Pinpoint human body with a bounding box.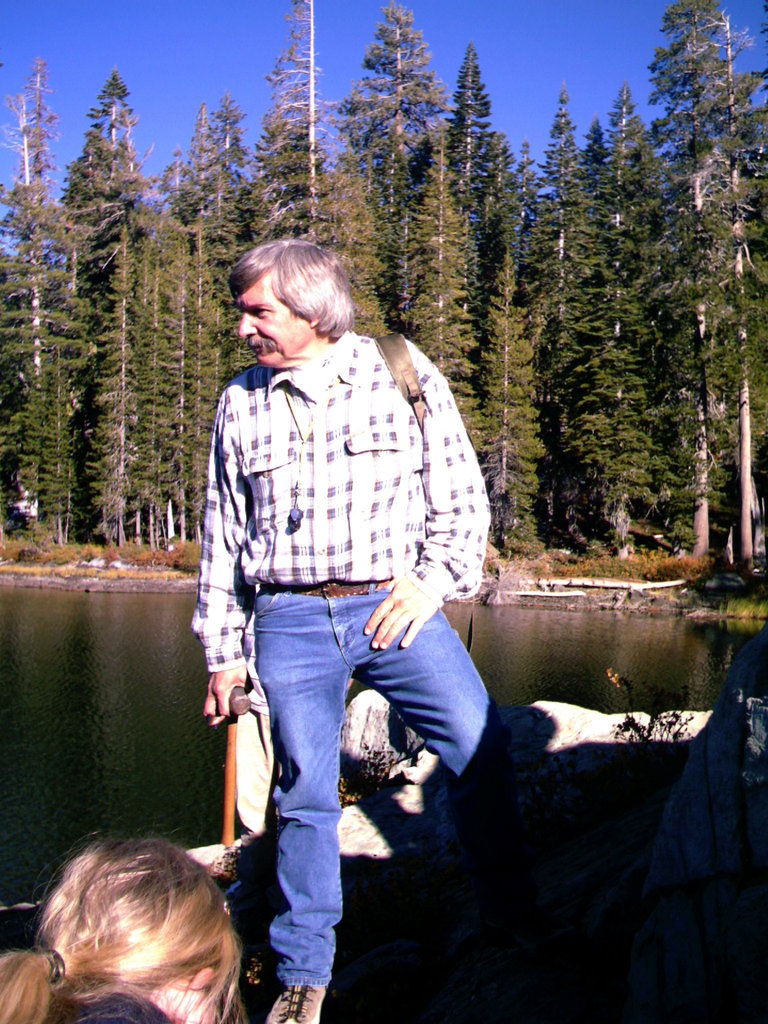
{"left": 190, "top": 214, "right": 486, "bottom": 982}.
